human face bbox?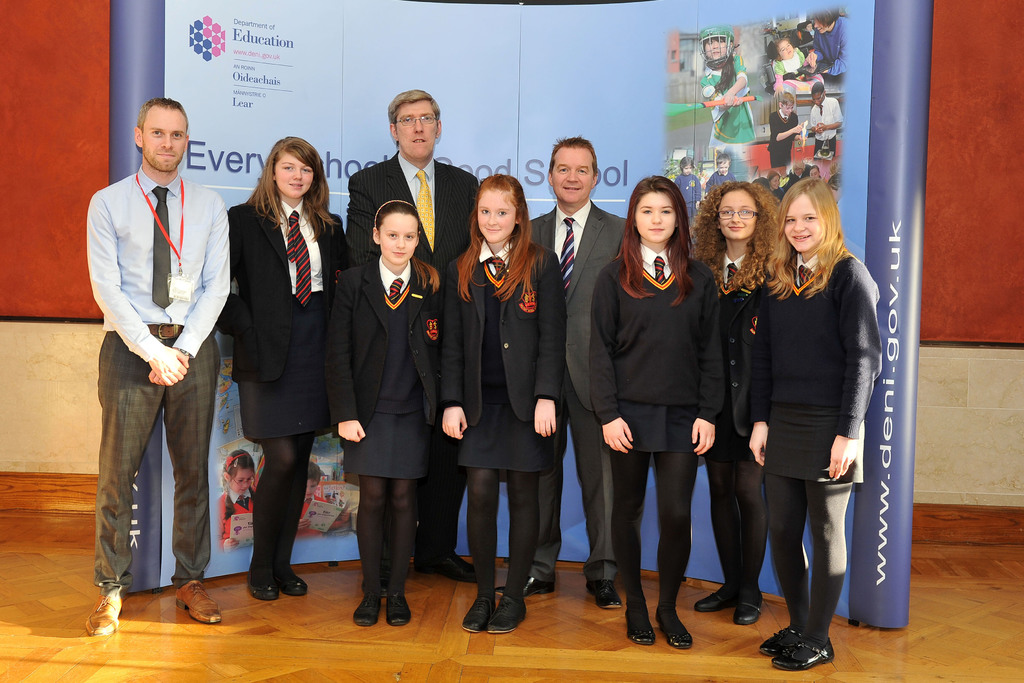
[147,110,190,175]
